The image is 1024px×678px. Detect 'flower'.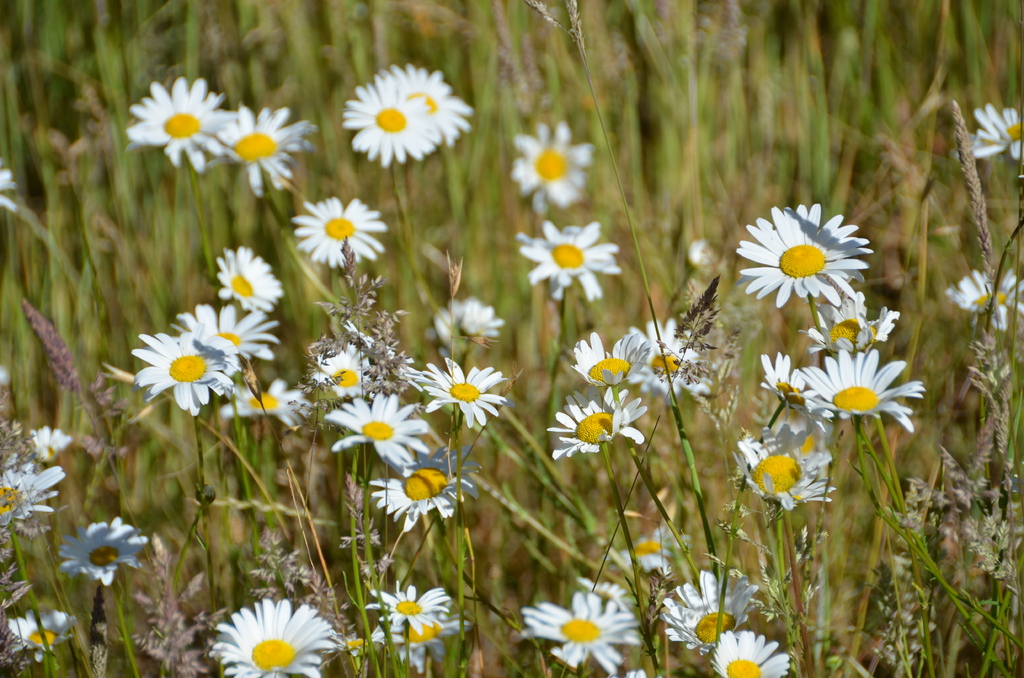
Detection: rect(376, 56, 479, 140).
